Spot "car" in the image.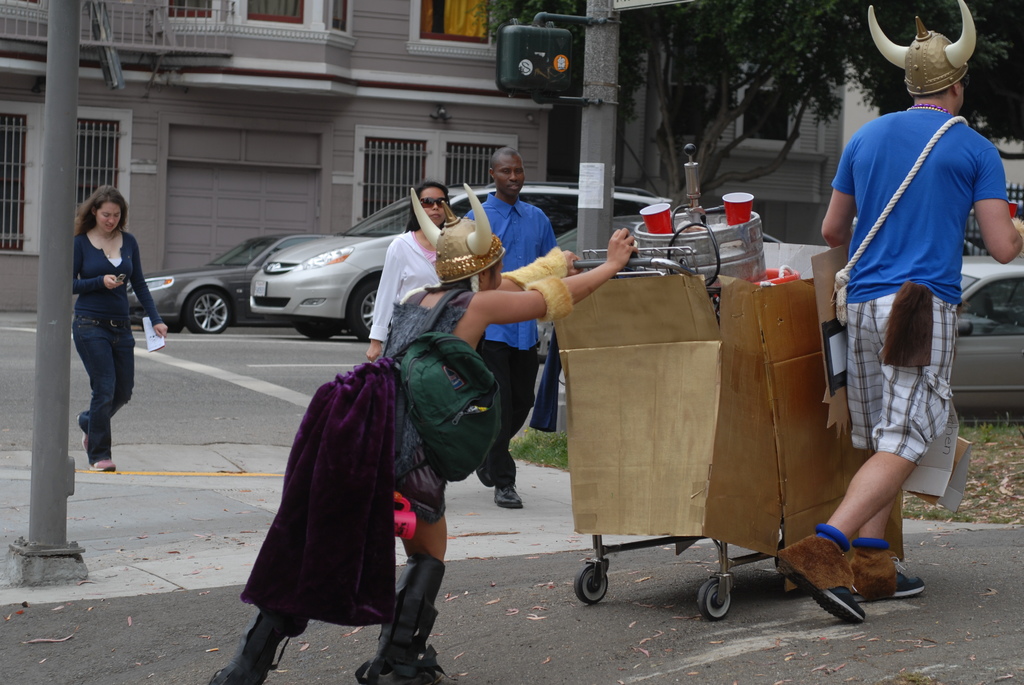
"car" found at [127, 242, 282, 344].
